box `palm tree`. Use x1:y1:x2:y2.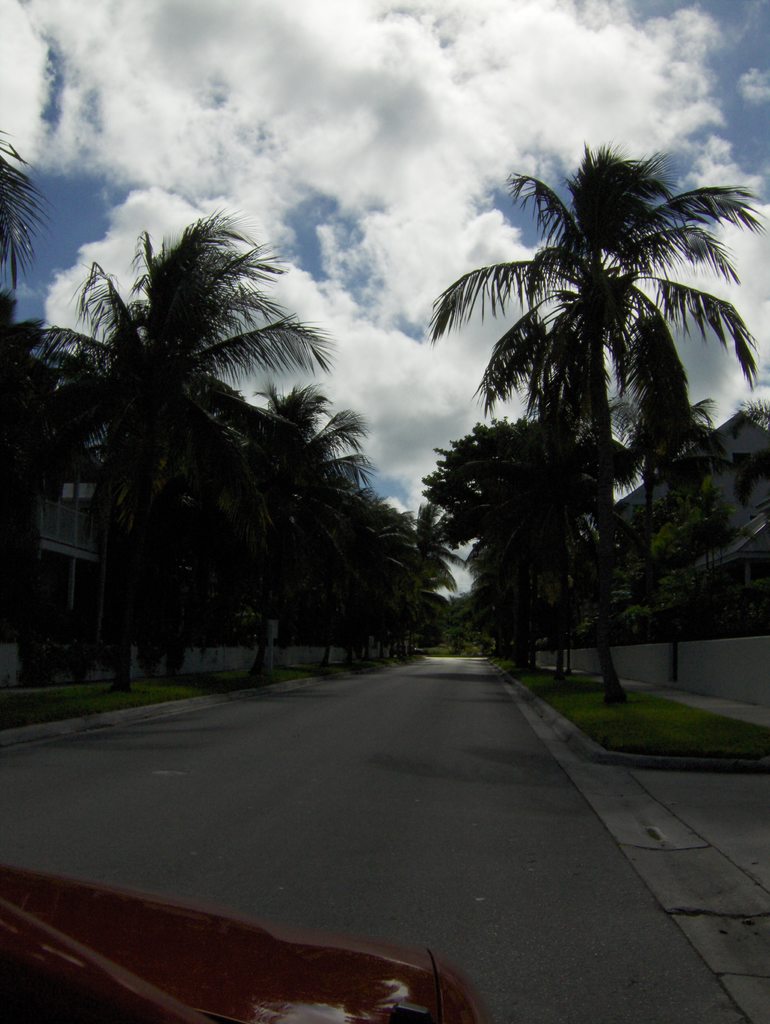
601:378:724:686.
